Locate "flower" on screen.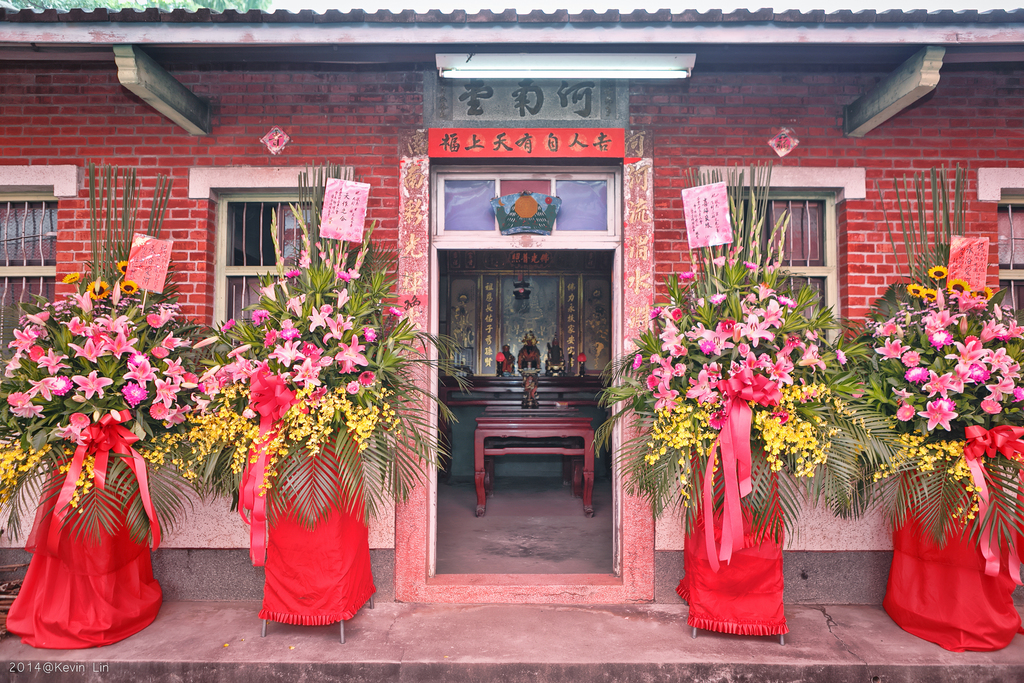
On screen at (113, 257, 129, 276).
